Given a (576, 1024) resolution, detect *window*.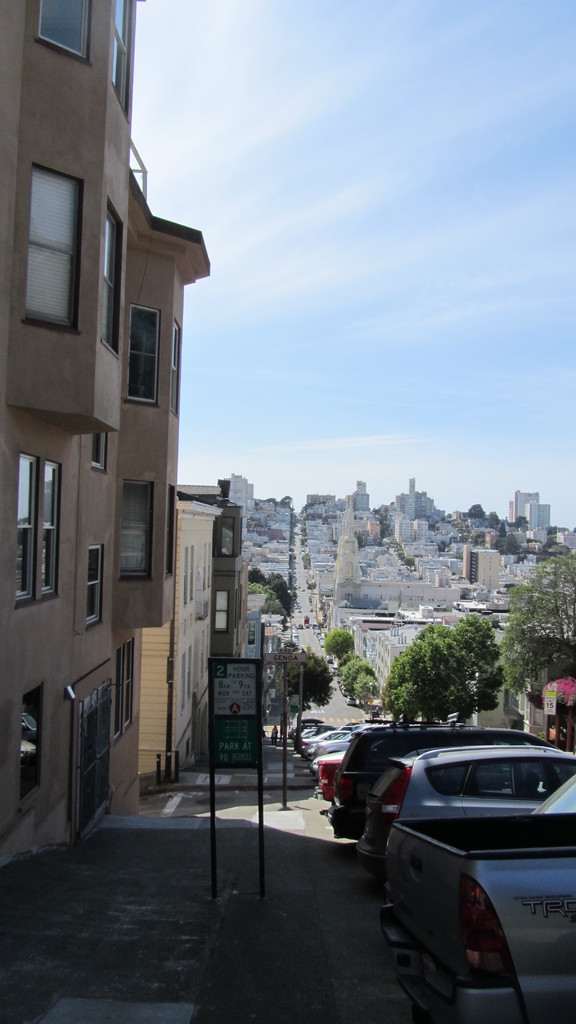
box=[186, 547, 193, 602].
